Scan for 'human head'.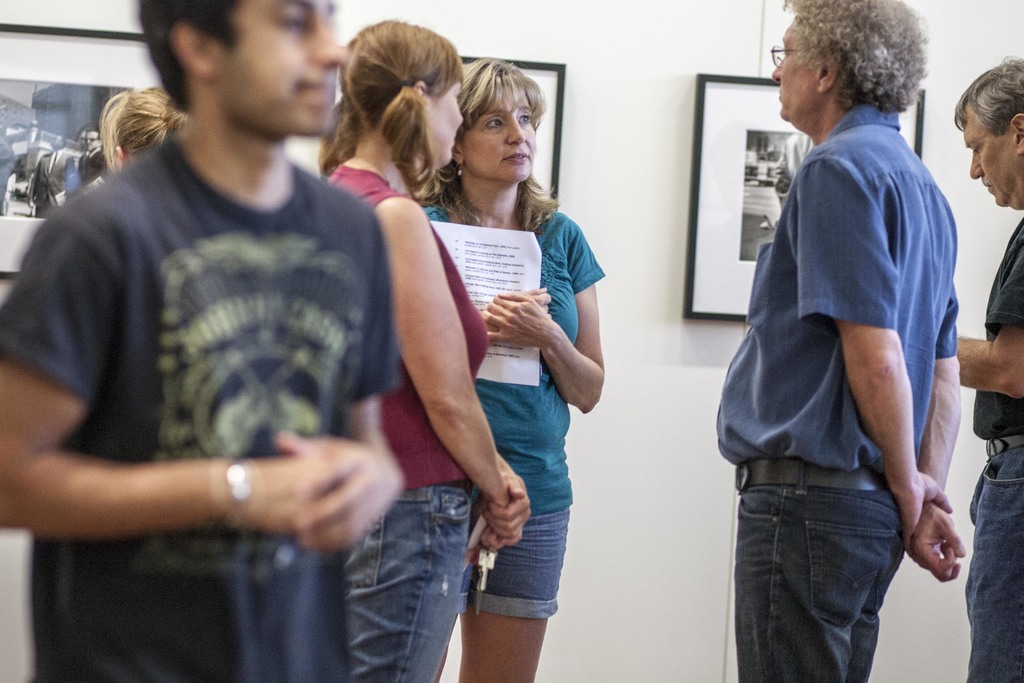
Scan result: box=[50, 131, 65, 147].
